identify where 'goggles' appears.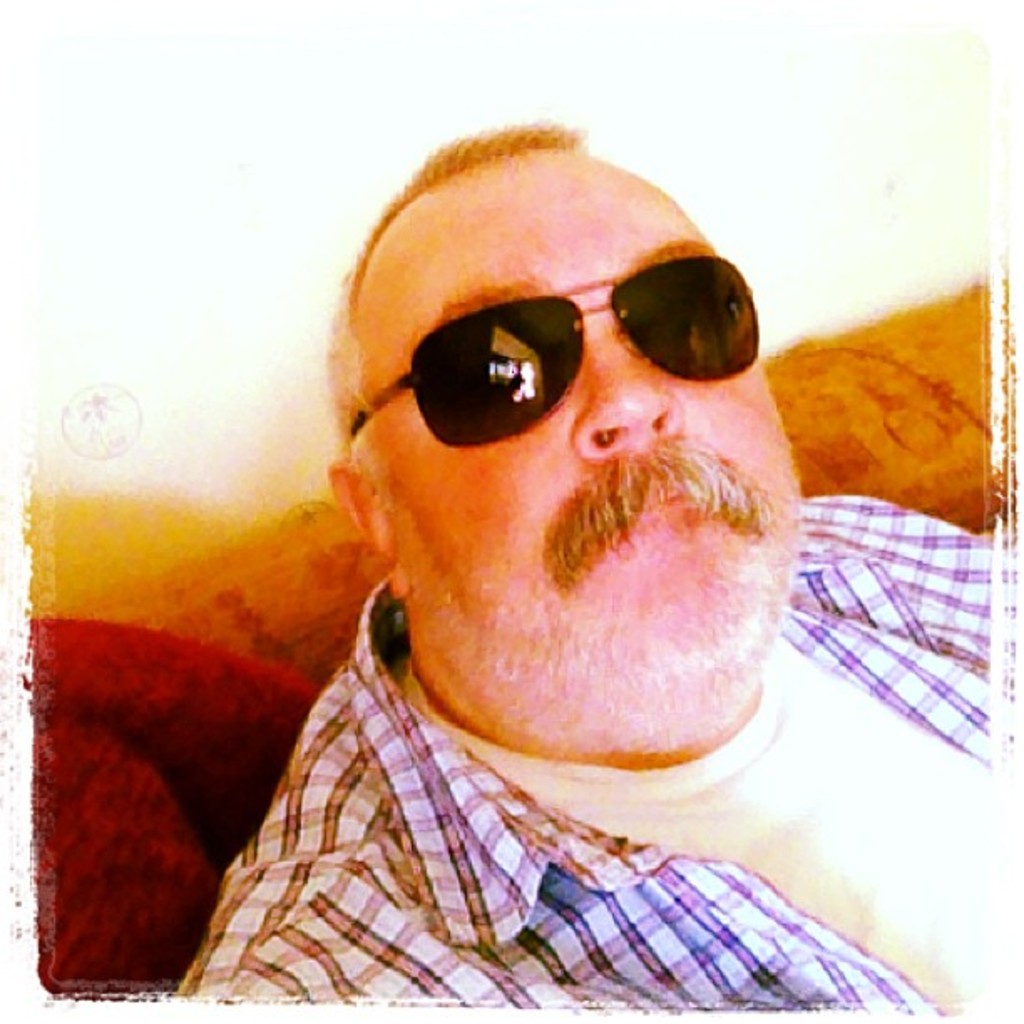
Appears at box(335, 258, 791, 463).
